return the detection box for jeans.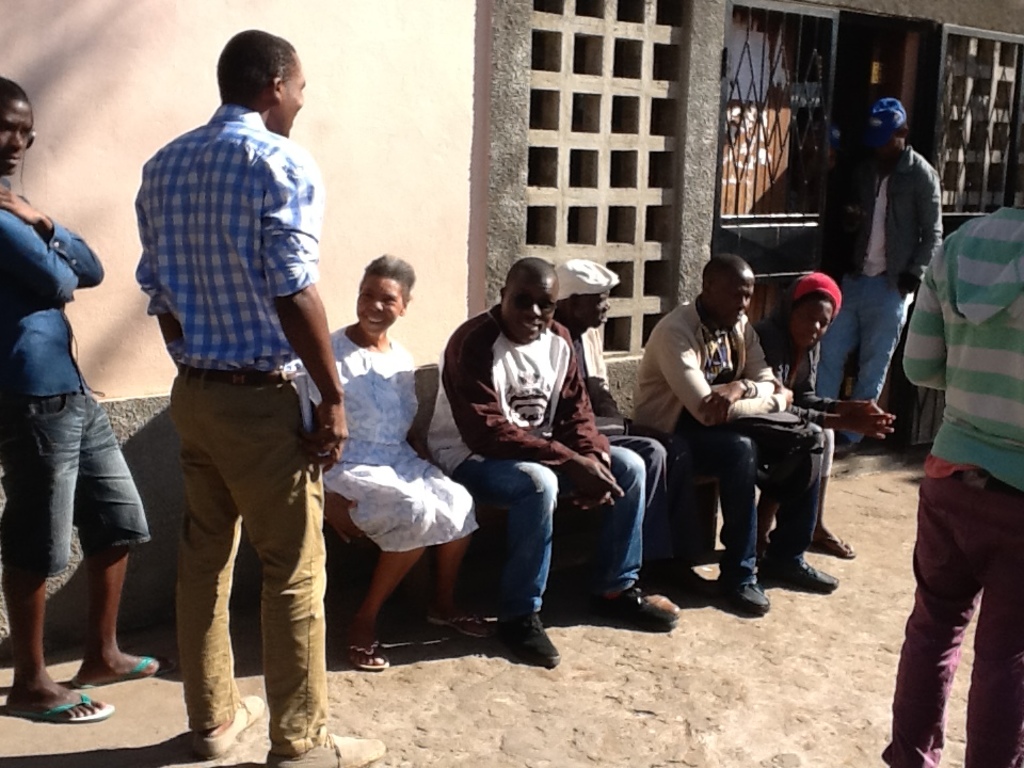
box=[631, 416, 752, 586].
